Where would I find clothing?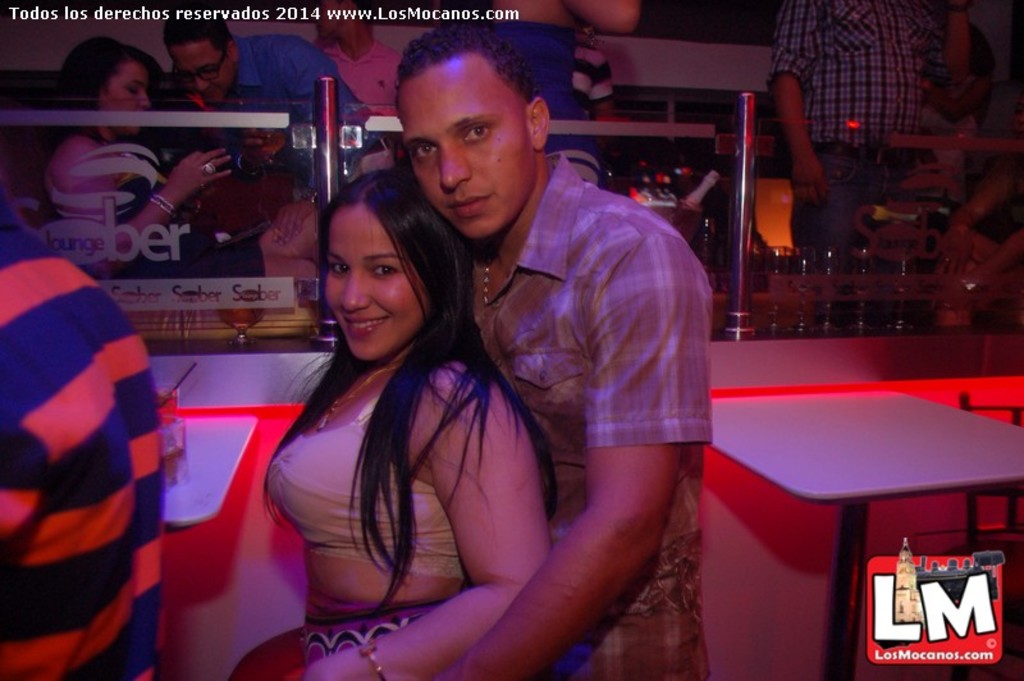
At [left=5, top=206, right=175, bottom=680].
